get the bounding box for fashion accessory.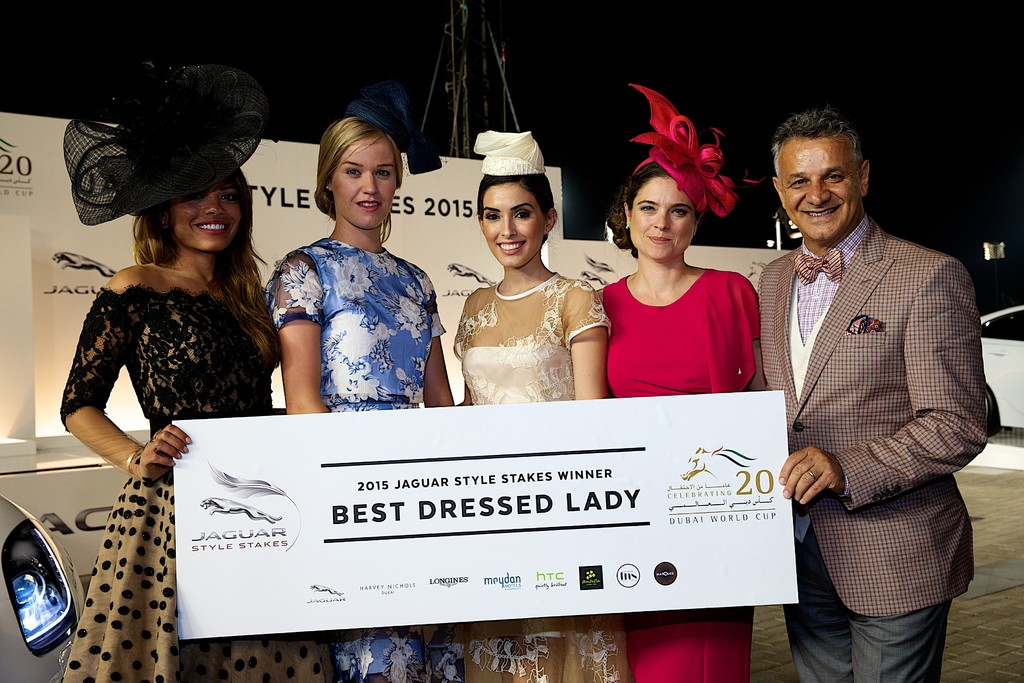
(x1=790, y1=247, x2=845, y2=289).
